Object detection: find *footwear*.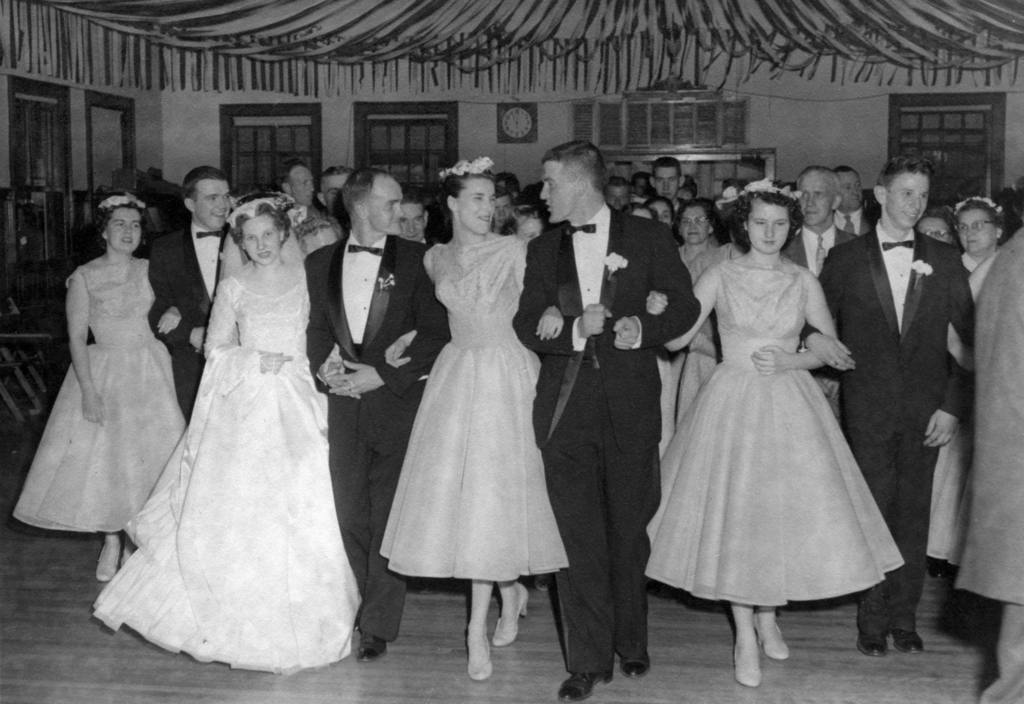
crop(856, 635, 893, 659).
